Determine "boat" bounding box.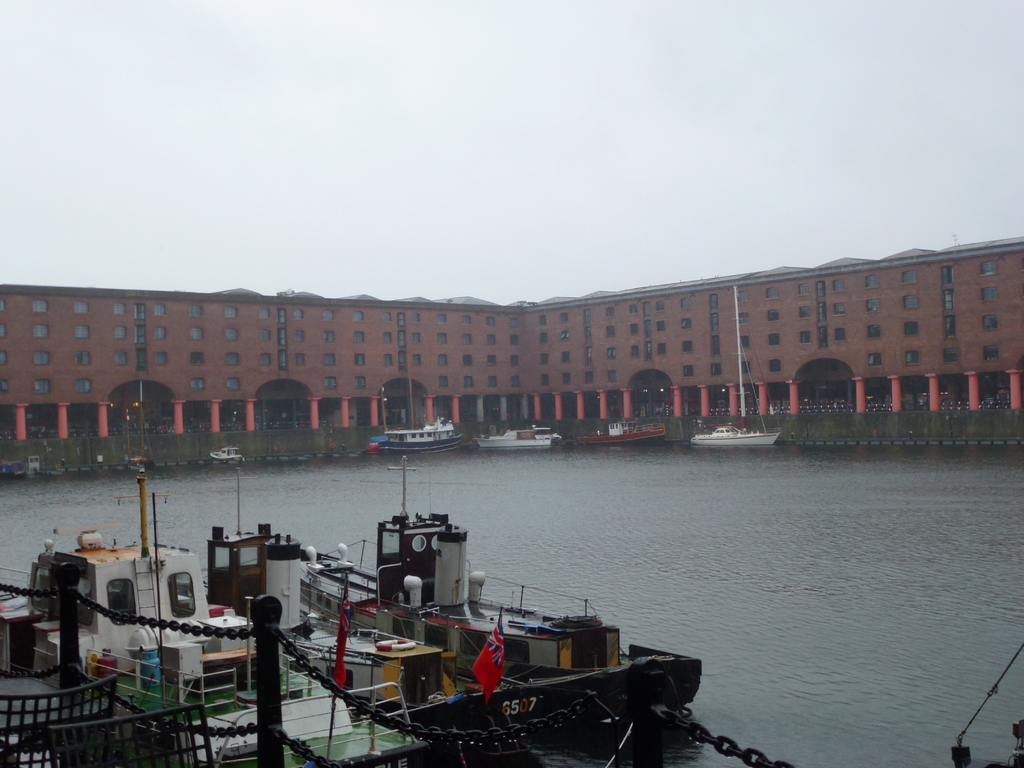
Determined: <bbox>481, 425, 566, 445</bbox>.
